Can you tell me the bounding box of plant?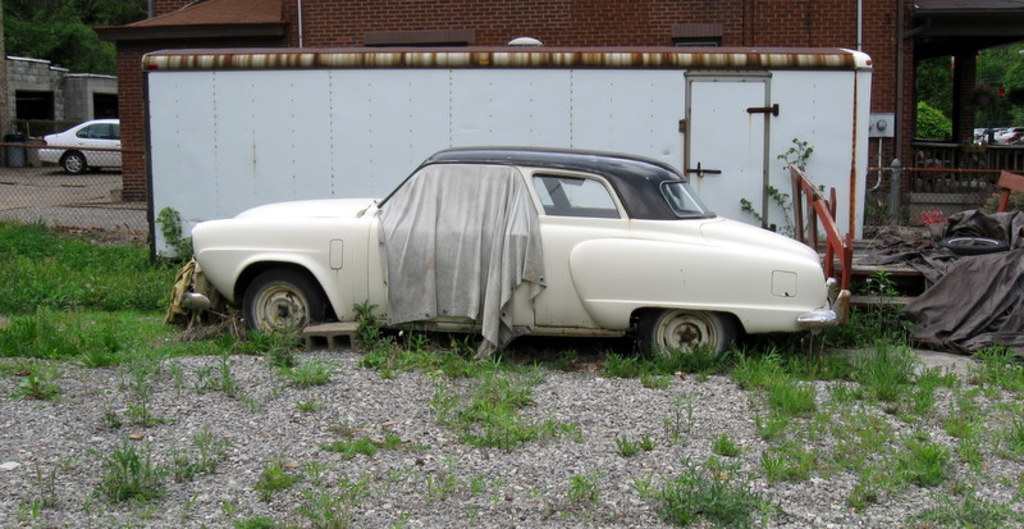
bbox=(212, 323, 239, 351).
